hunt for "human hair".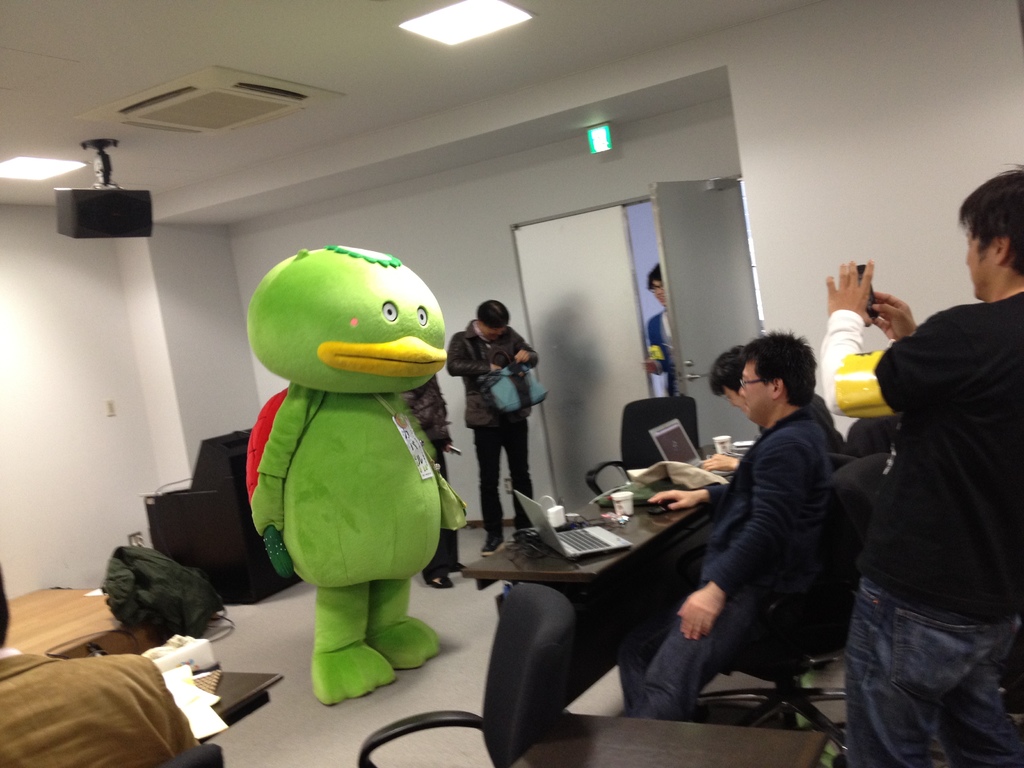
Hunted down at {"left": 477, "top": 298, "right": 510, "bottom": 330}.
